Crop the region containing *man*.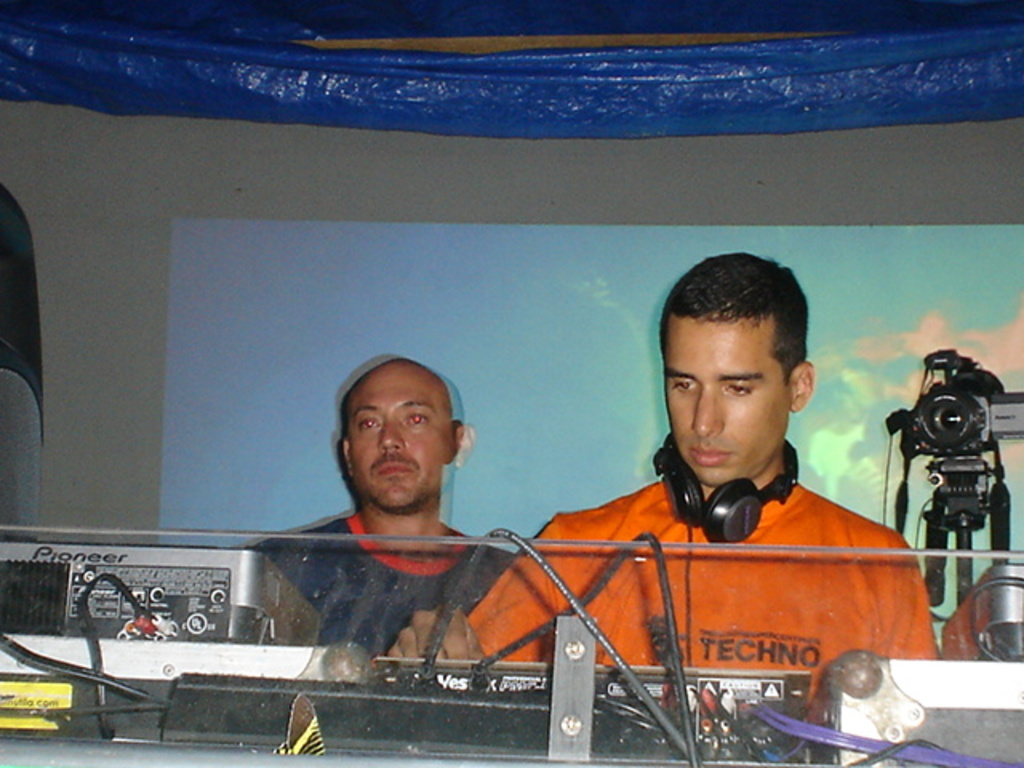
Crop region: pyautogui.locateOnScreen(250, 355, 515, 661).
